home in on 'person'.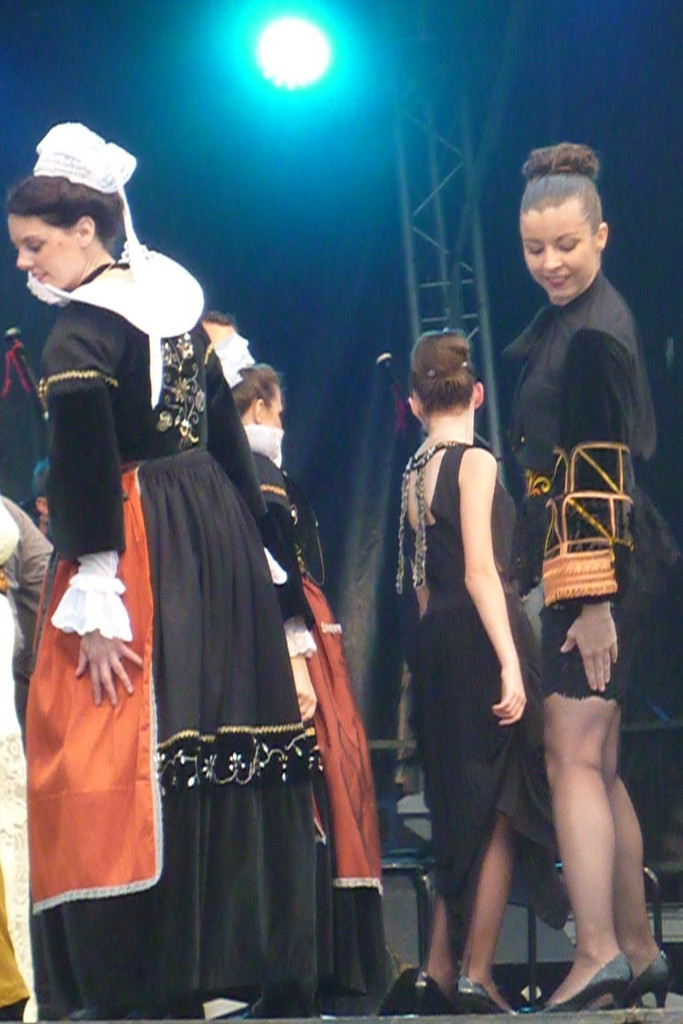
Homed in at select_region(219, 333, 385, 1014).
